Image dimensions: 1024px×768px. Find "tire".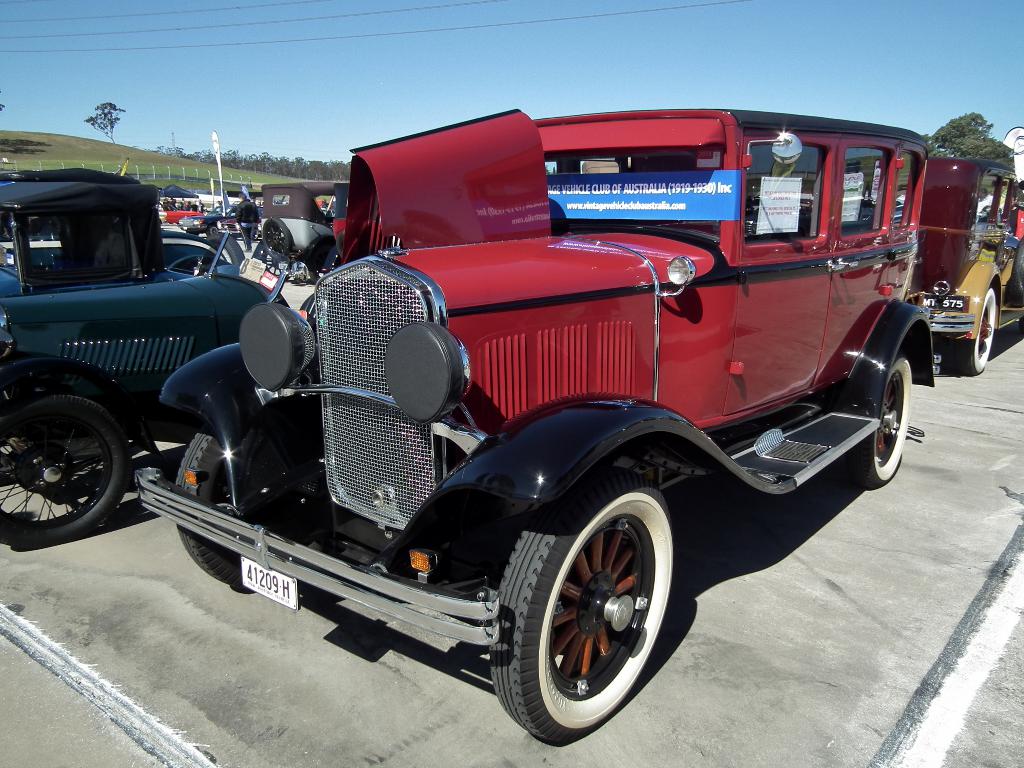
box=[1014, 239, 1023, 298].
